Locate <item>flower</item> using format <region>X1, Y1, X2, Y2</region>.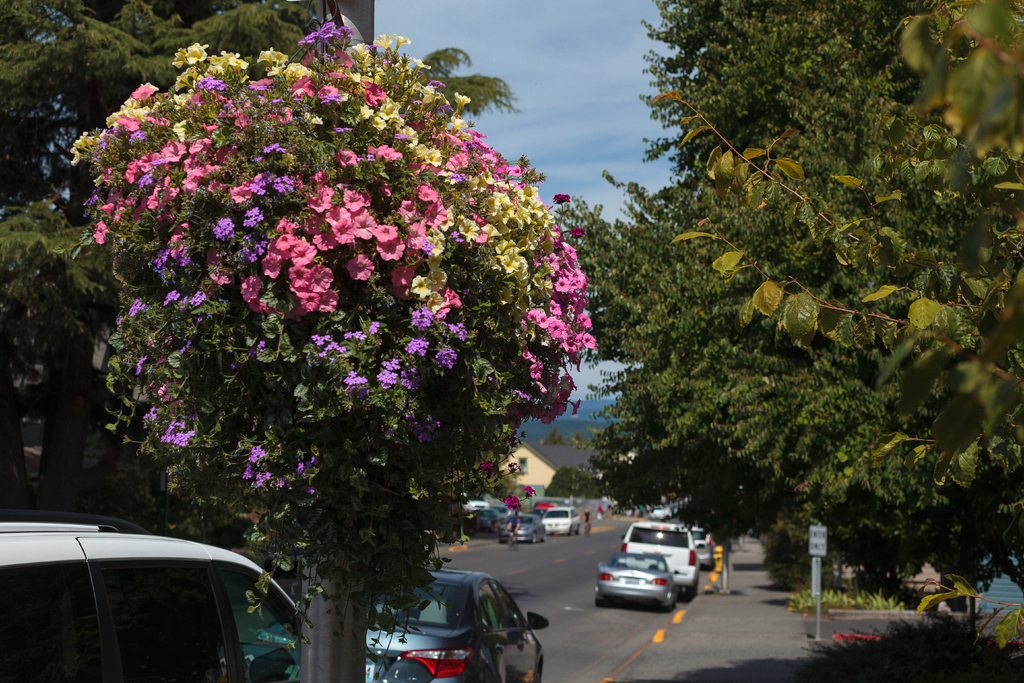
<region>89, 217, 111, 245</region>.
